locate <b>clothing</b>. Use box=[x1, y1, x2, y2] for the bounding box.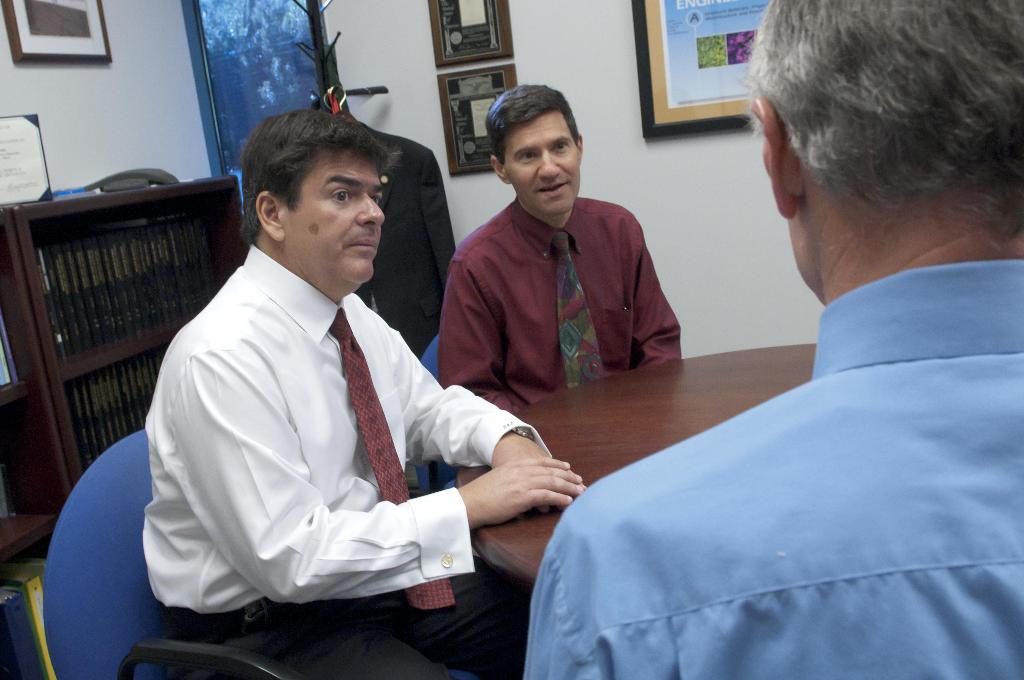
box=[438, 196, 679, 416].
